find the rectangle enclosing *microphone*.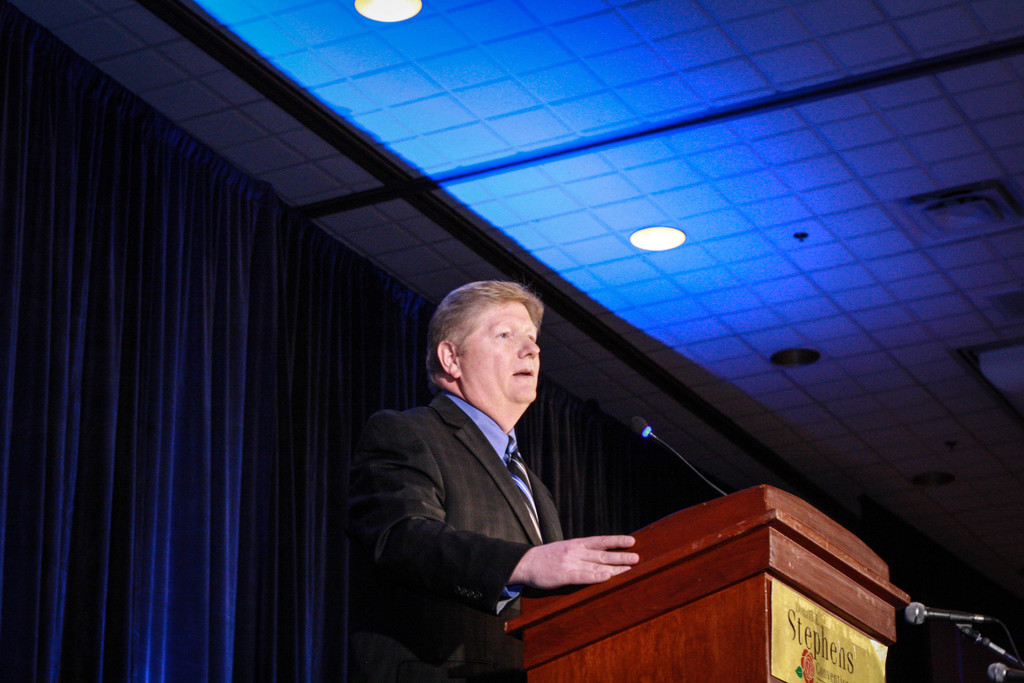
(left=627, top=409, right=653, bottom=436).
